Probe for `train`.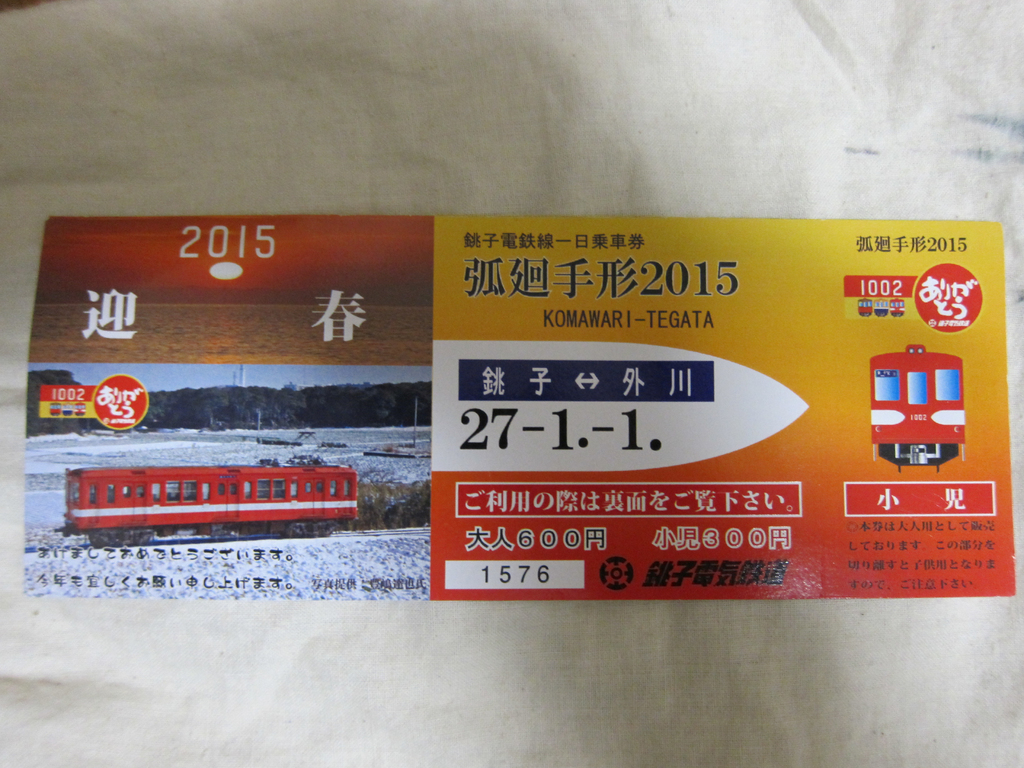
Probe result: <bbox>865, 338, 966, 471</bbox>.
